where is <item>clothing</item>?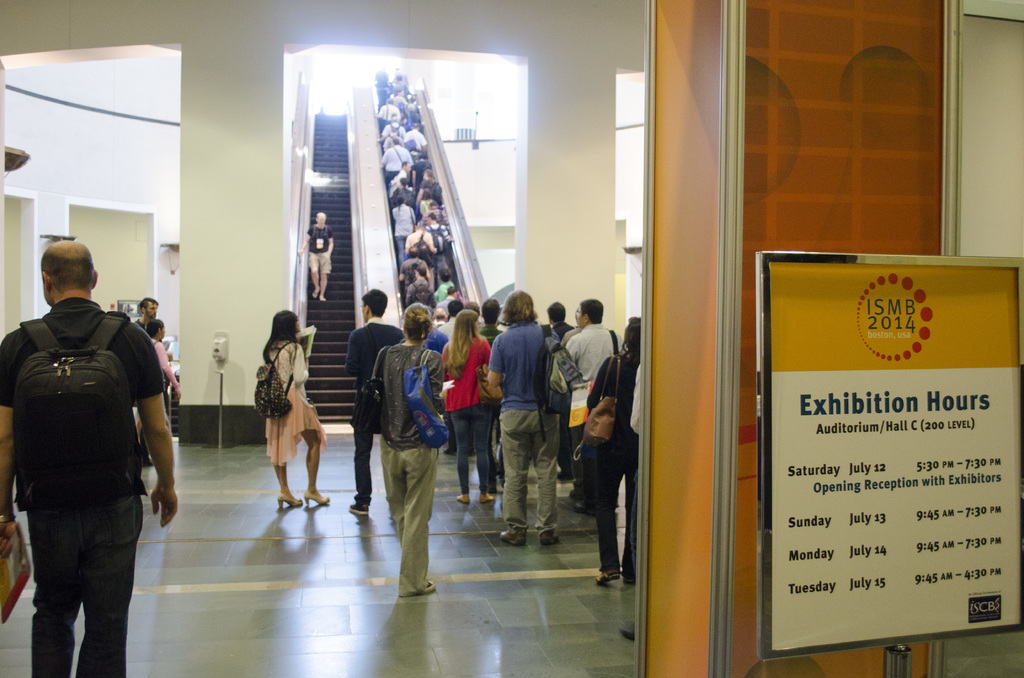
409 227 435 268.
